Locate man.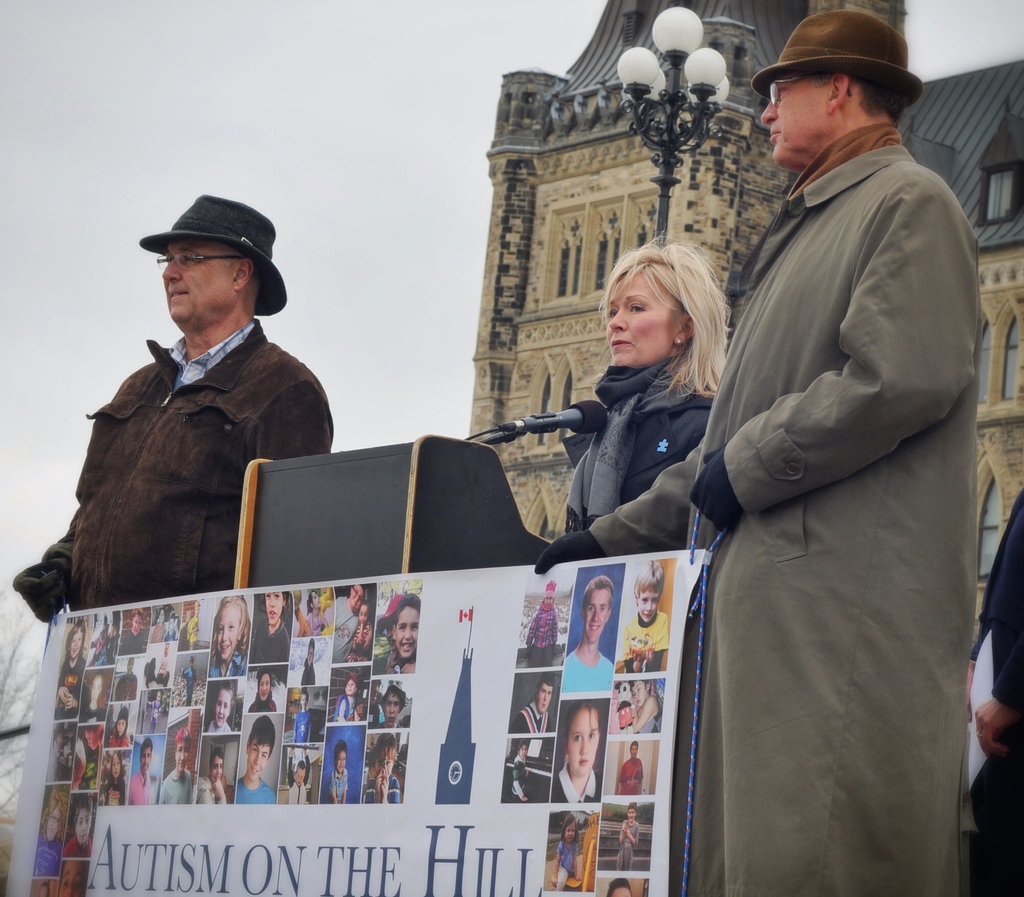
Bounding box: [163, 731, 188, 805].
